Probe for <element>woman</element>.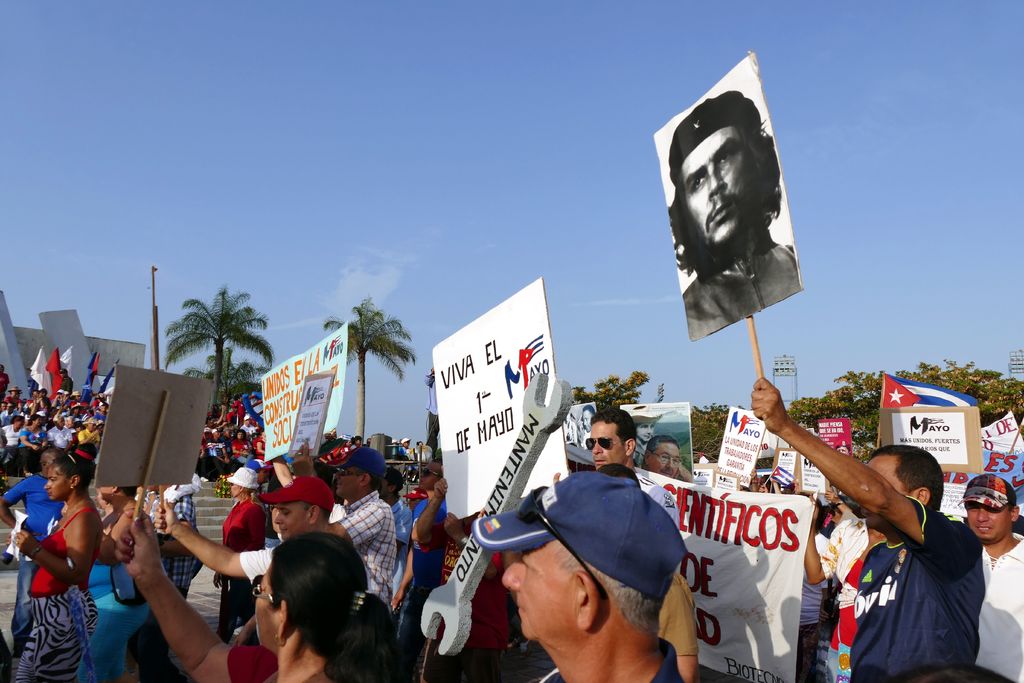
Probe result: box=[14, 410, 51, 474].
